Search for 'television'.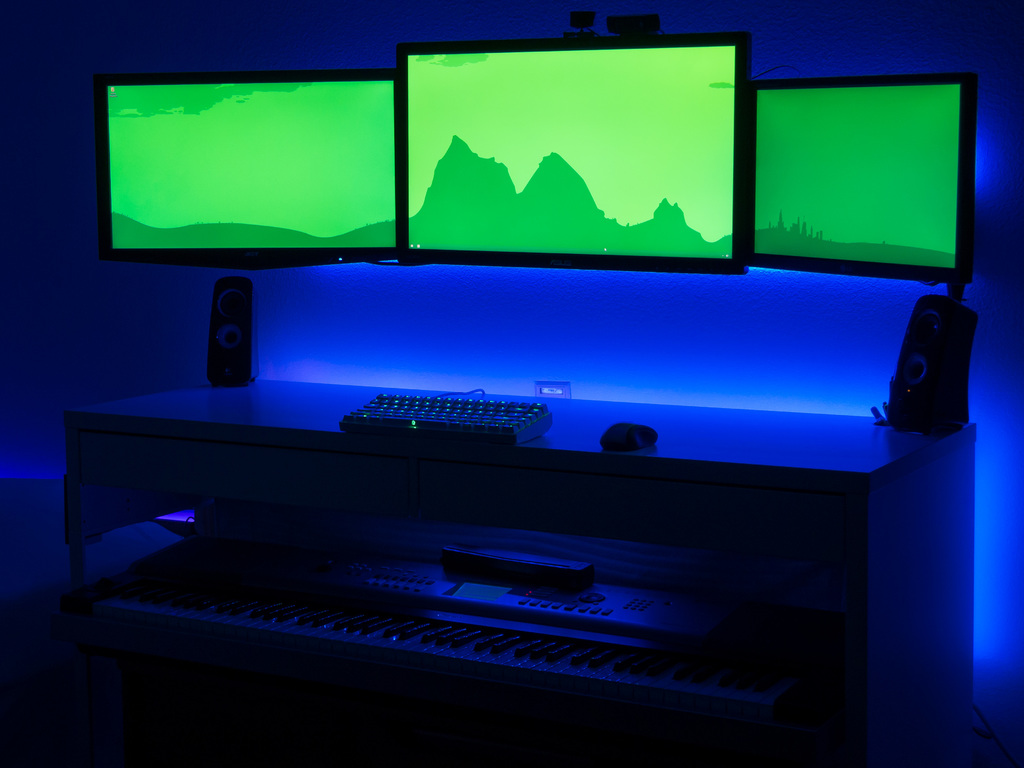
Found at (102,68,406,265).
